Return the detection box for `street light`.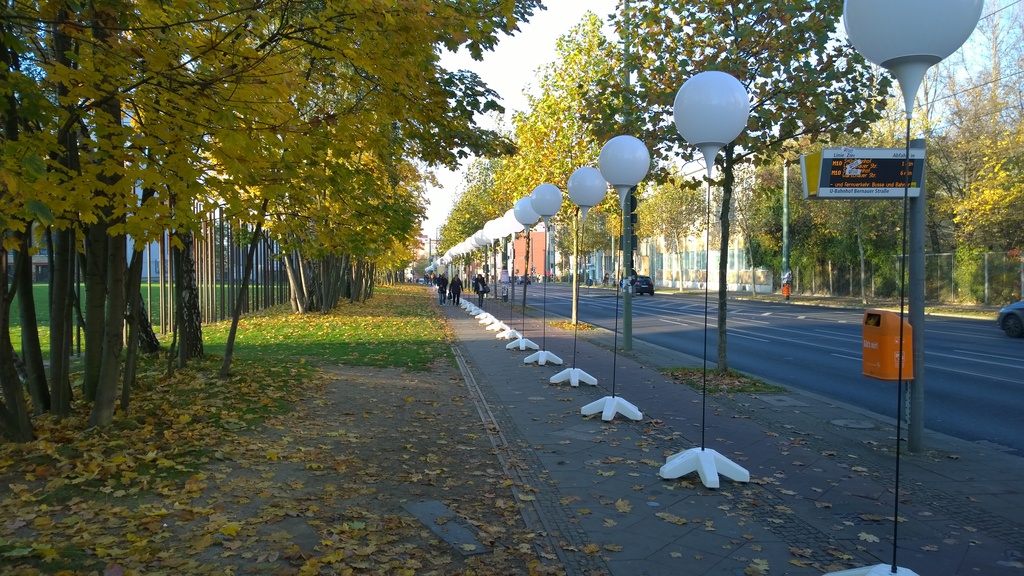
box=[524, 177, 559, 364].
